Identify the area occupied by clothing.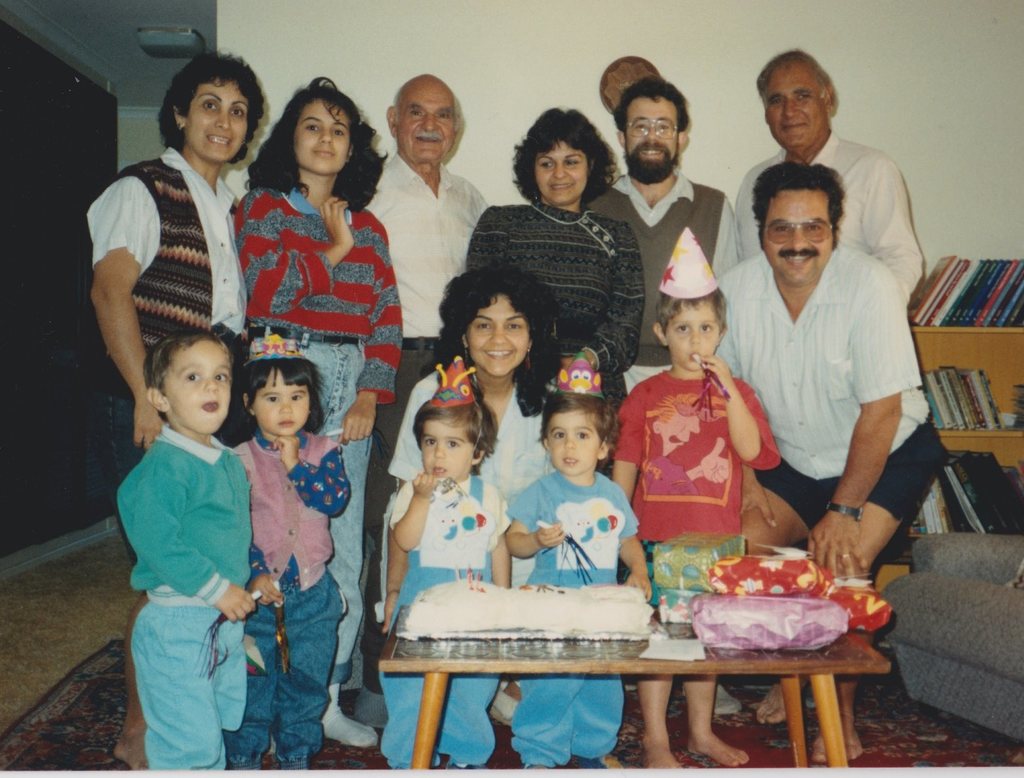
Area: locate(112, 420, 253, 777).
